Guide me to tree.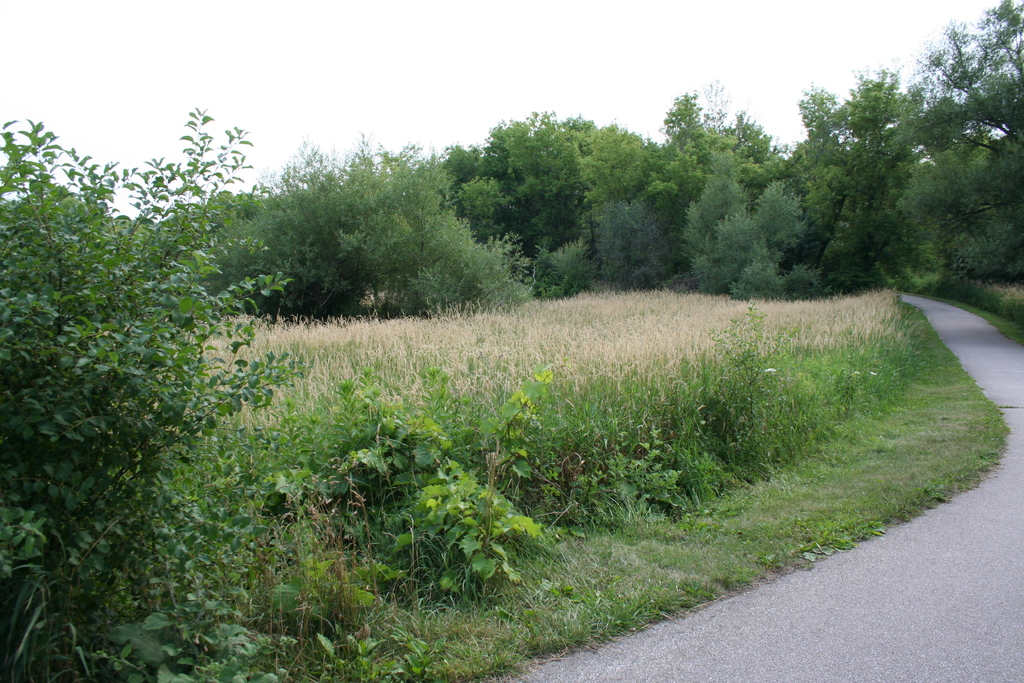
Guidance: 216, 143, 519, 317.
